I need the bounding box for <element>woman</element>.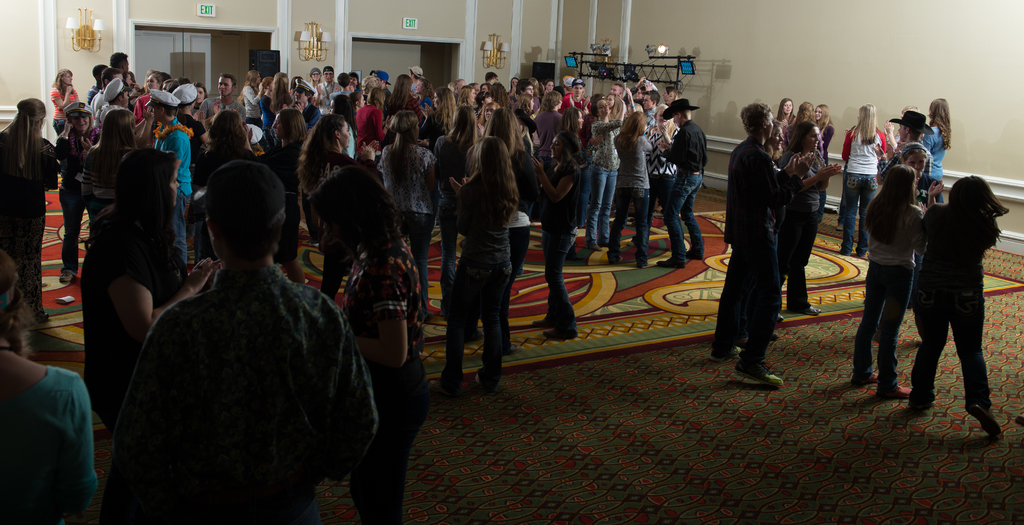
Here it is: pyautogui.locateOnScreen(793, 100, 819, 149).
